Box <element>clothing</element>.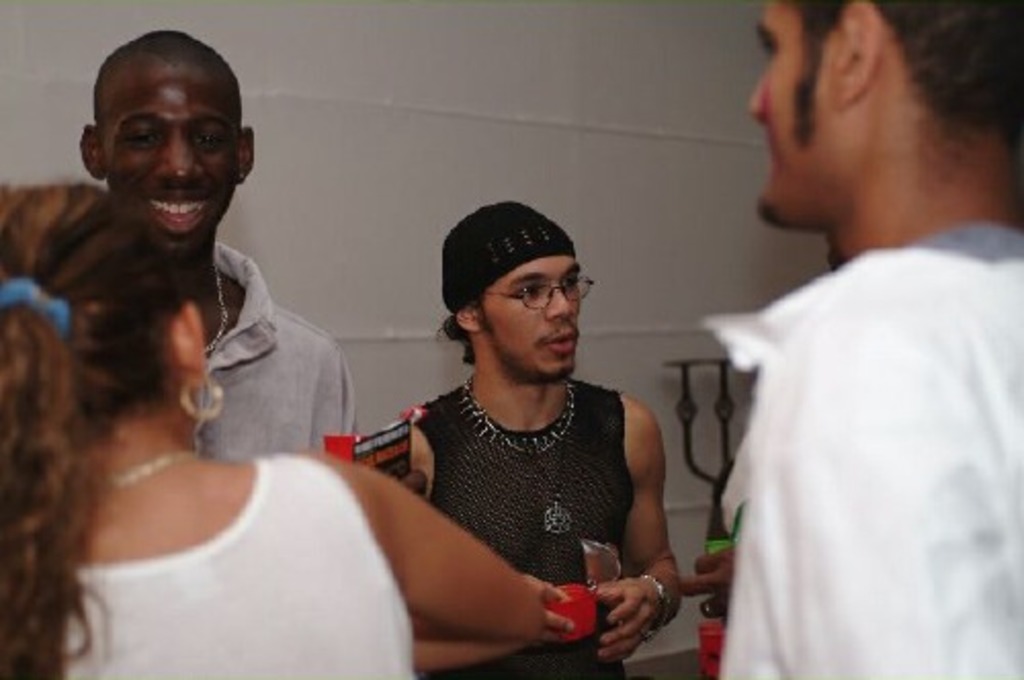
l=340, t=373, r=639, b=672.
